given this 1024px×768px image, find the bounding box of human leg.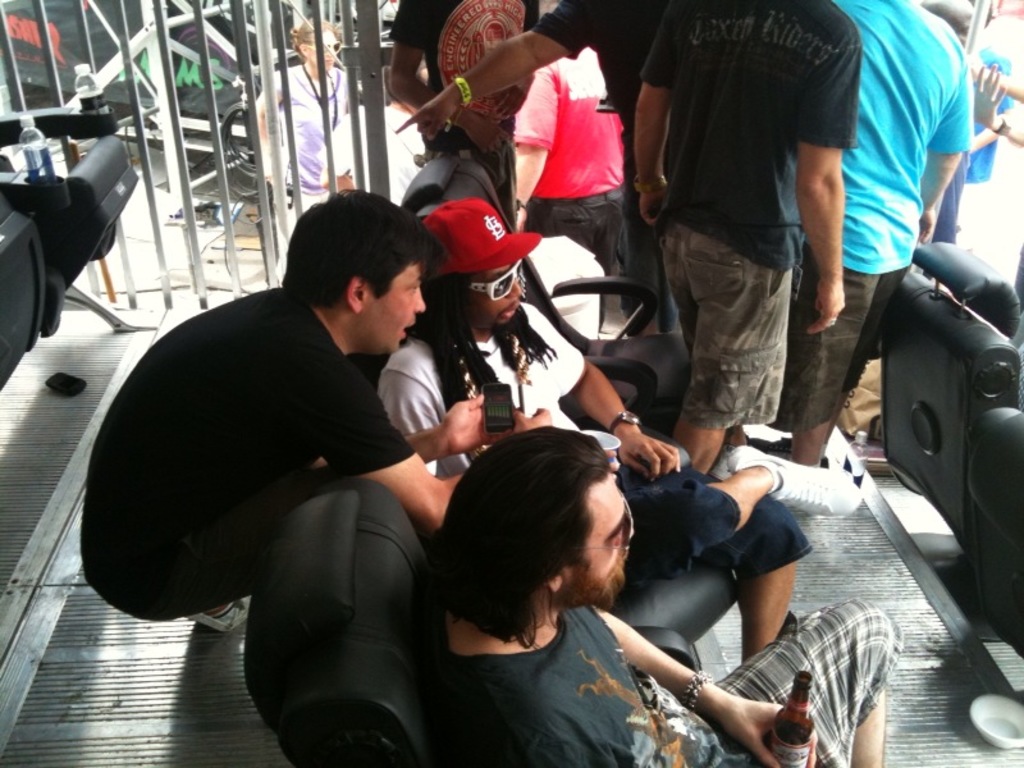
796, 243, 896, 461.
